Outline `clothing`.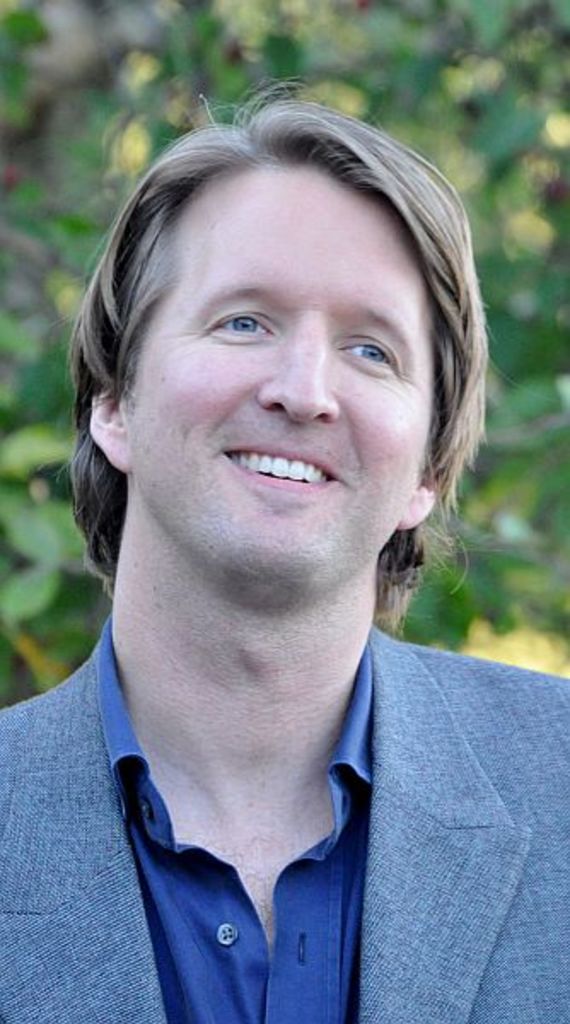
Outline: {"left": 0, "top": 618, "right": 568, "bottom": 1022}.
